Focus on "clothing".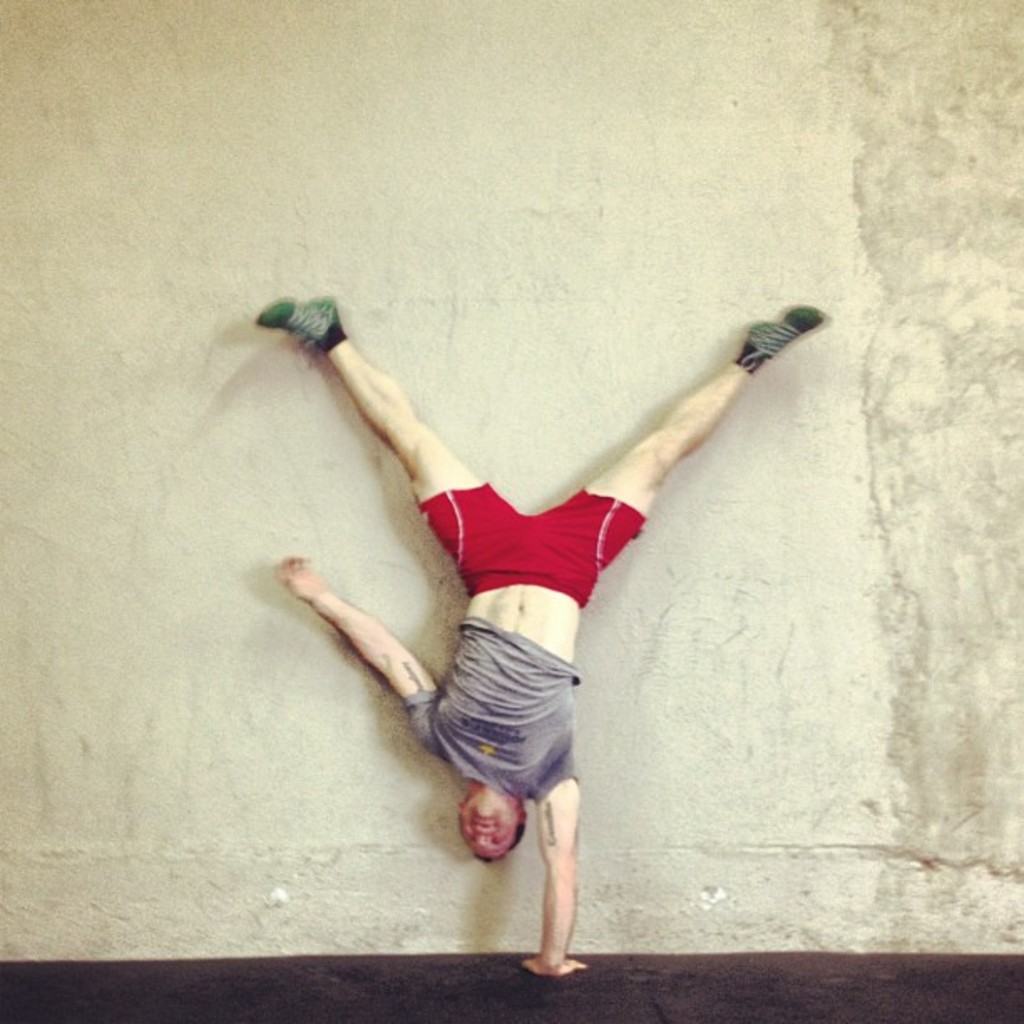
Focused at bbox=[422, 484, 646, 599].
